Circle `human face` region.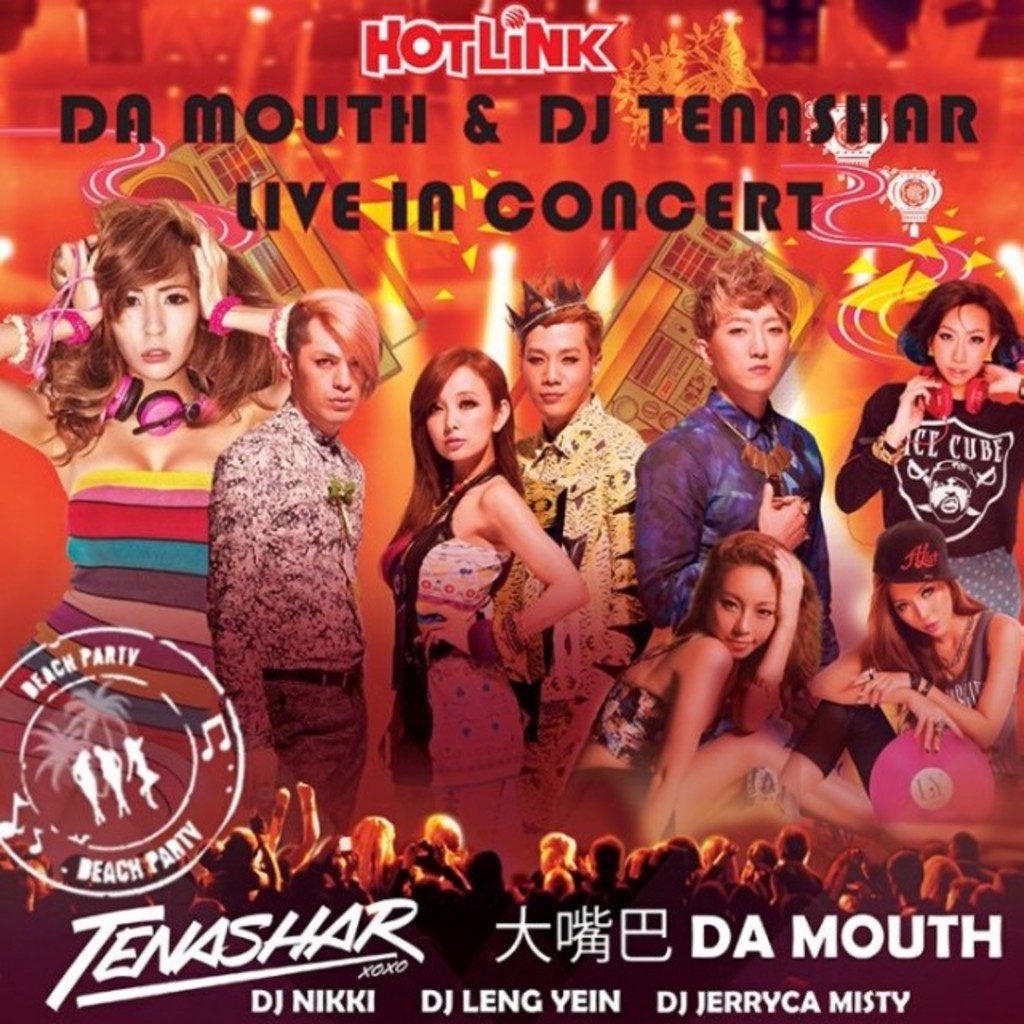
Region: <bbox>430, 365, 488, 461</bbox>.
